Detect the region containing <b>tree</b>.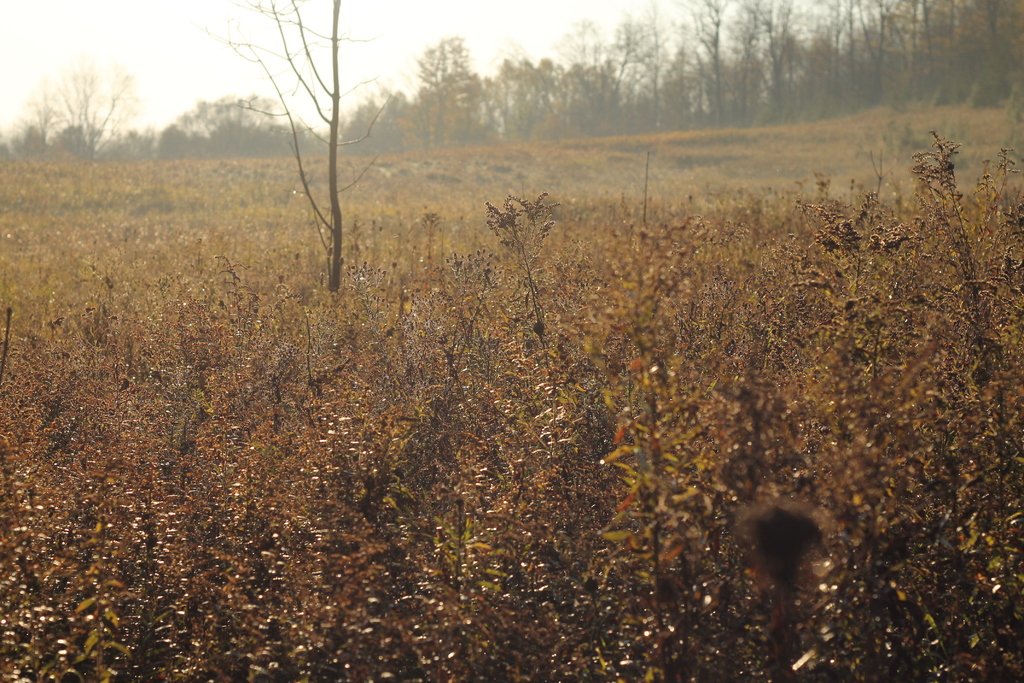
412, 30, 481, 150.
